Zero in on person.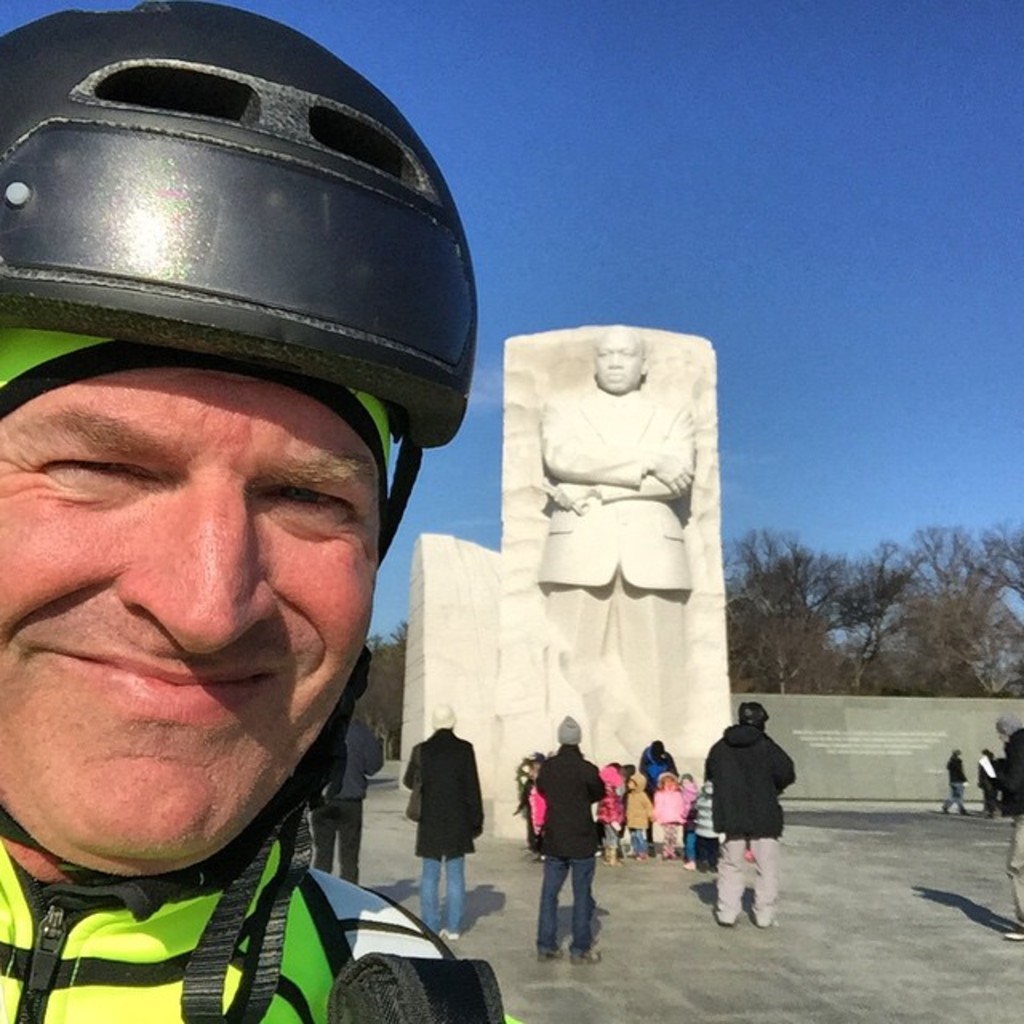
Zeroed in: (938,747,968,818).
